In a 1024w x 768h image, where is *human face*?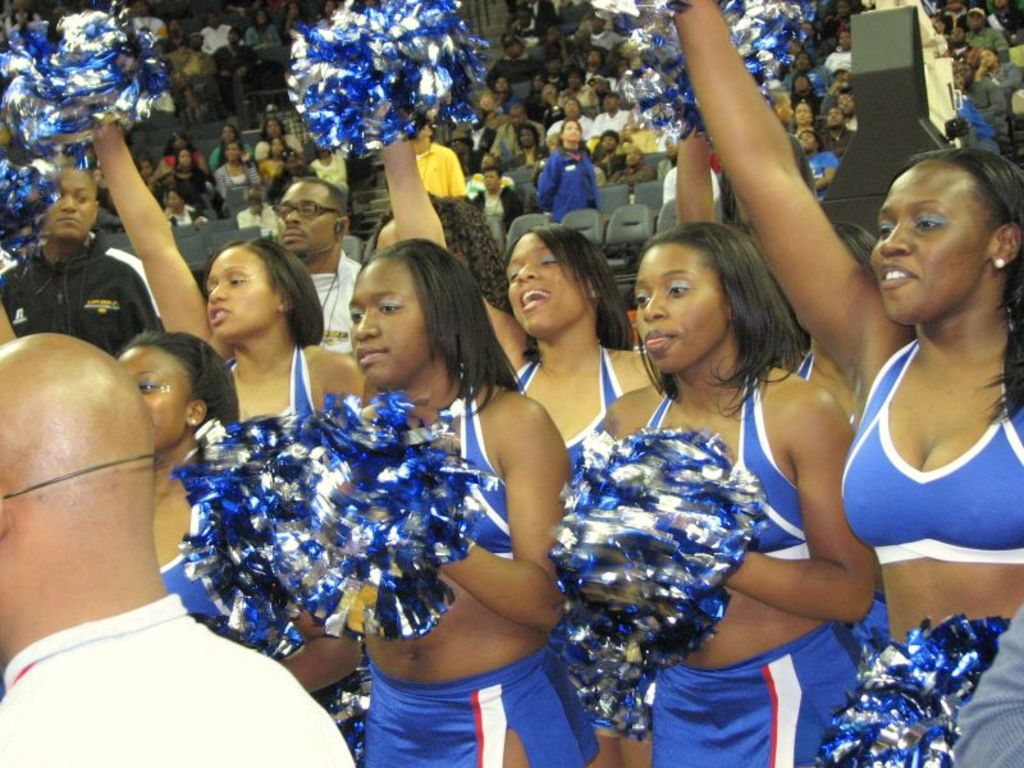
bbox(498, 233, 581, 334).
